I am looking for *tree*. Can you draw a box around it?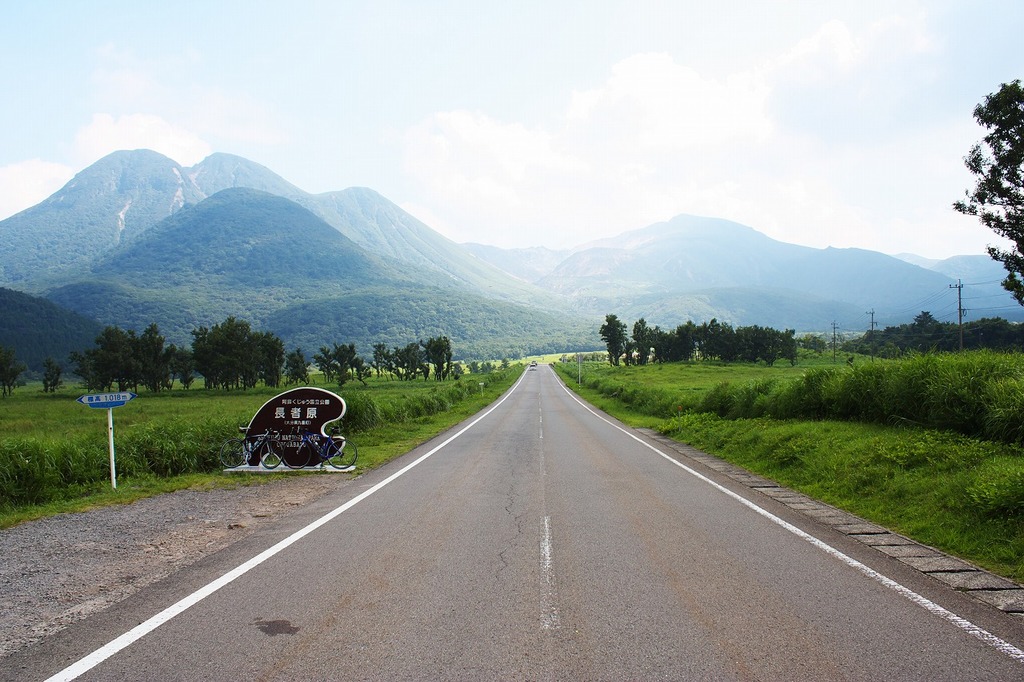
Sure, the bounding box is 0:349:24:394.
